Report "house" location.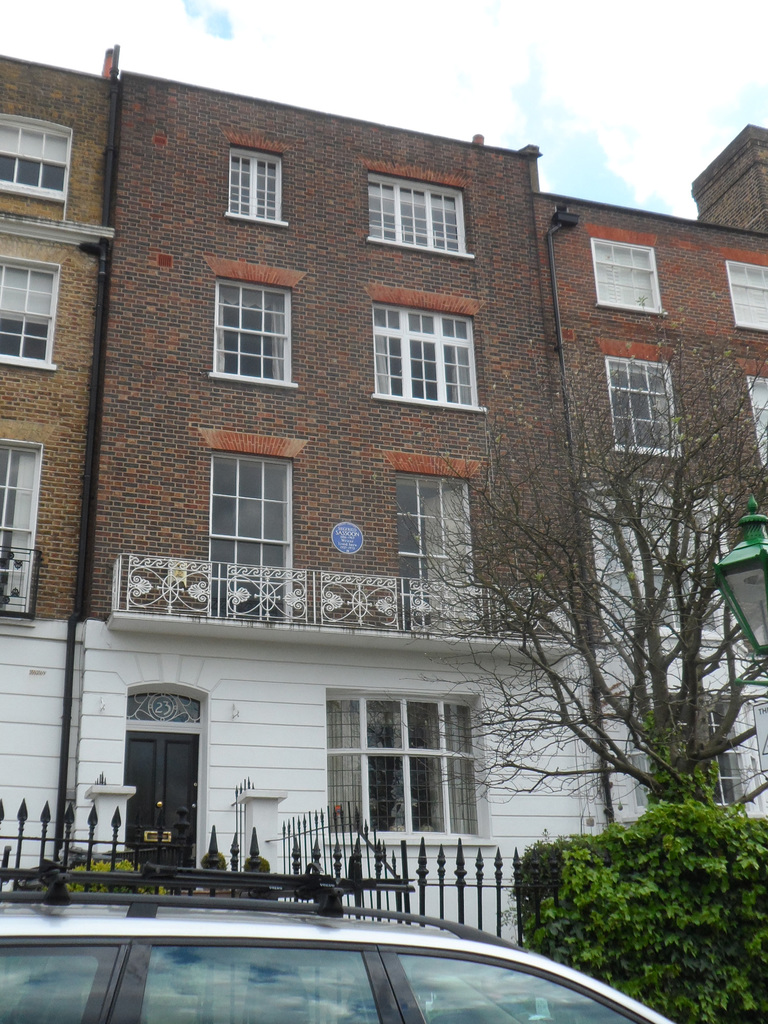
Report: 525/127/767/831.
